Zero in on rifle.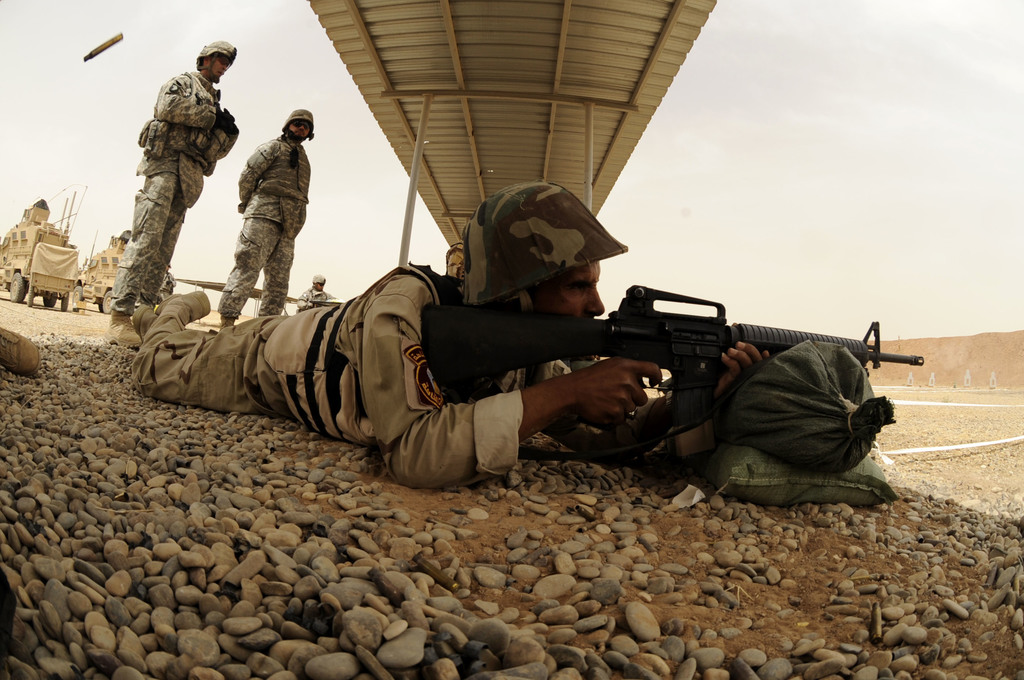
Zeroed in: rect(445, 274, 844, 471).
